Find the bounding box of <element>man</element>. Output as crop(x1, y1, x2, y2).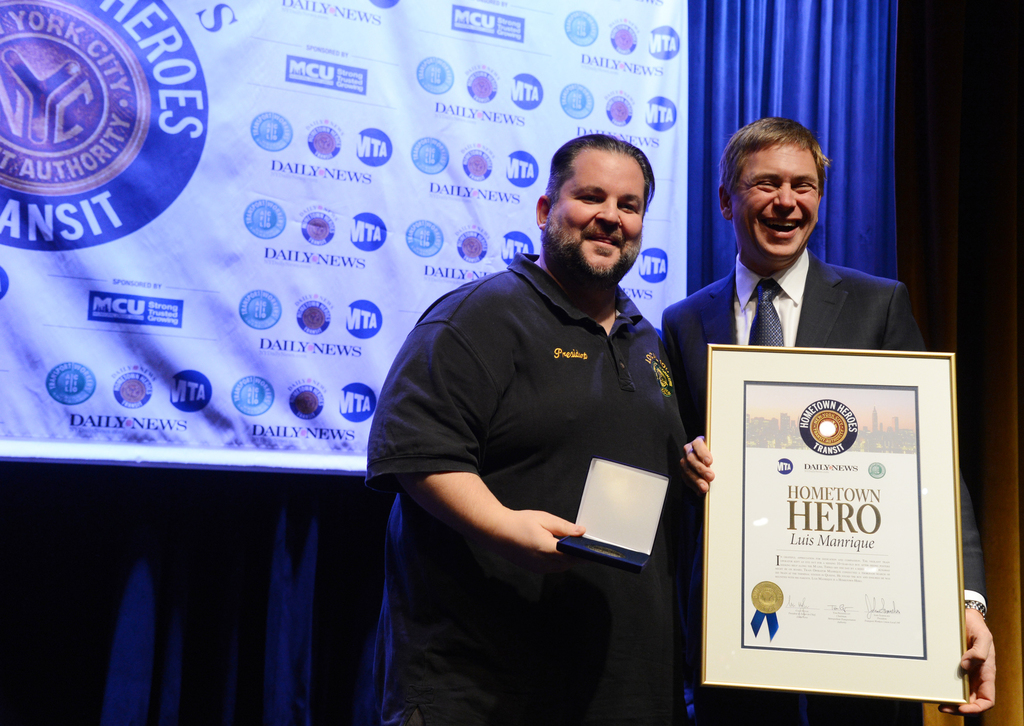
crop(655, 112, 998, 725).
